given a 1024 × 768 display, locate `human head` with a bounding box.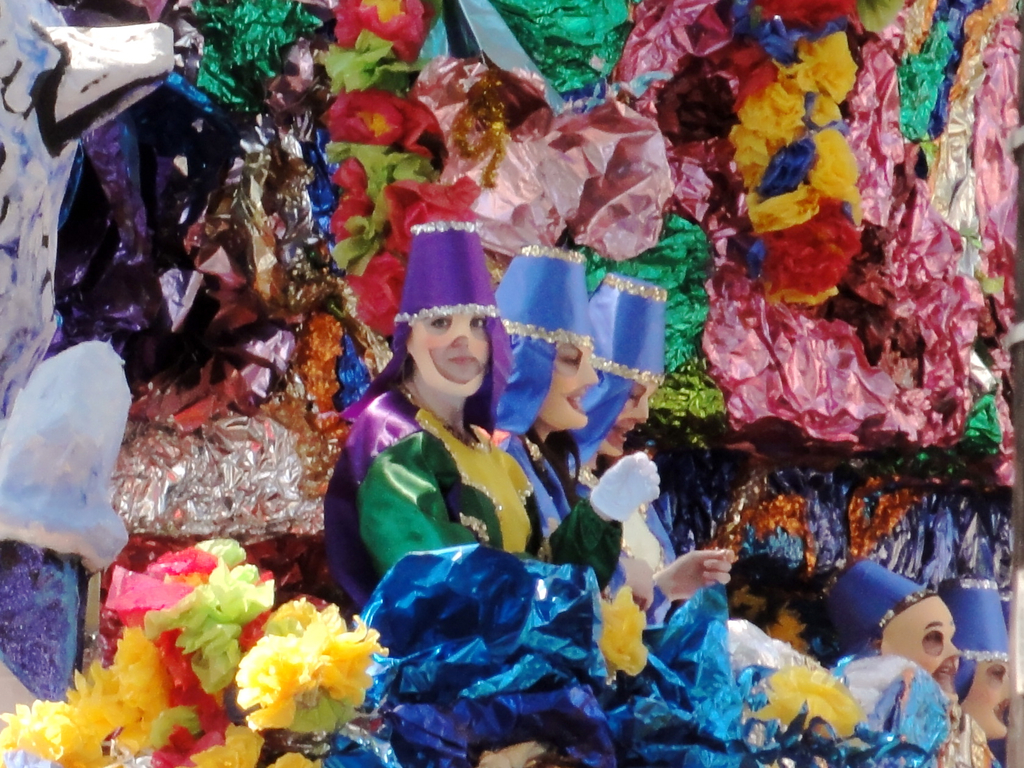
Located: pyautogui.locateOnScreen(497, 255, 603, 433).
